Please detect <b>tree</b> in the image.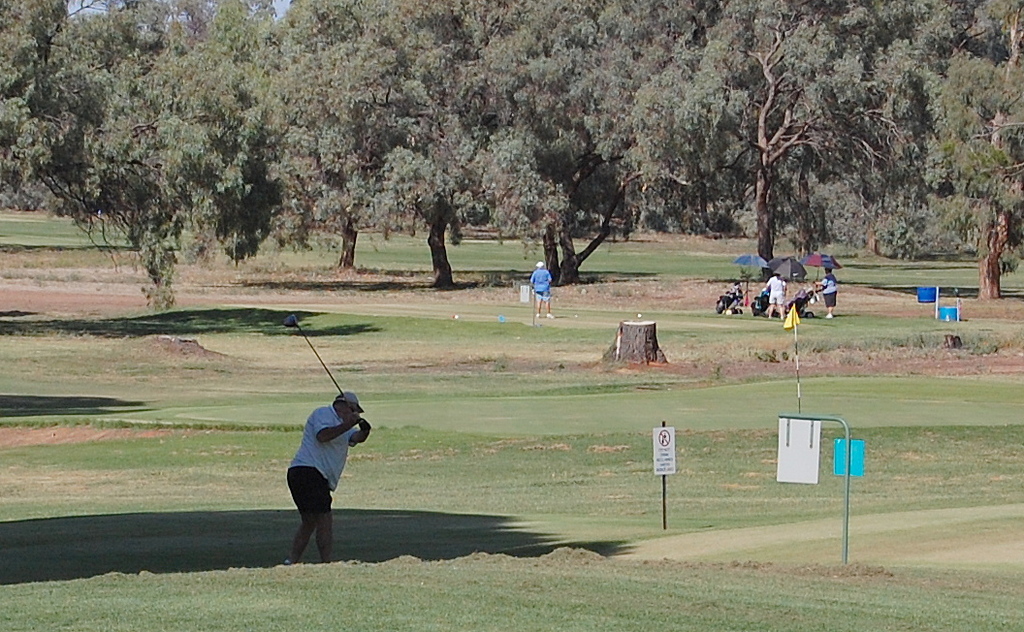
detection(848, 44, 1023, 299).
